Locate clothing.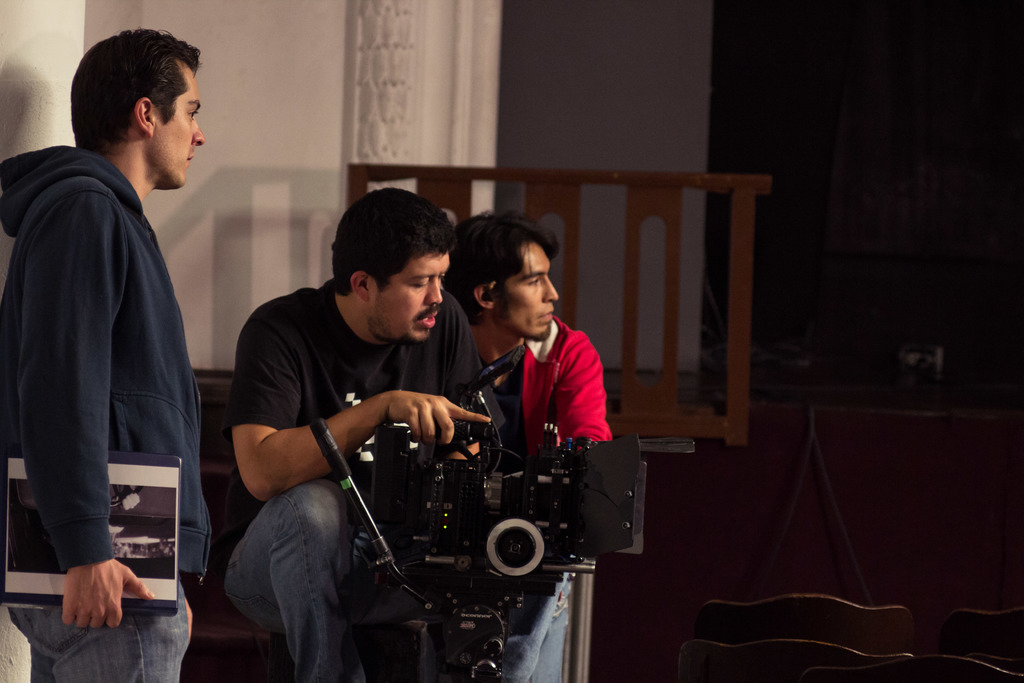
Bounding box: 474/313/617/461.
